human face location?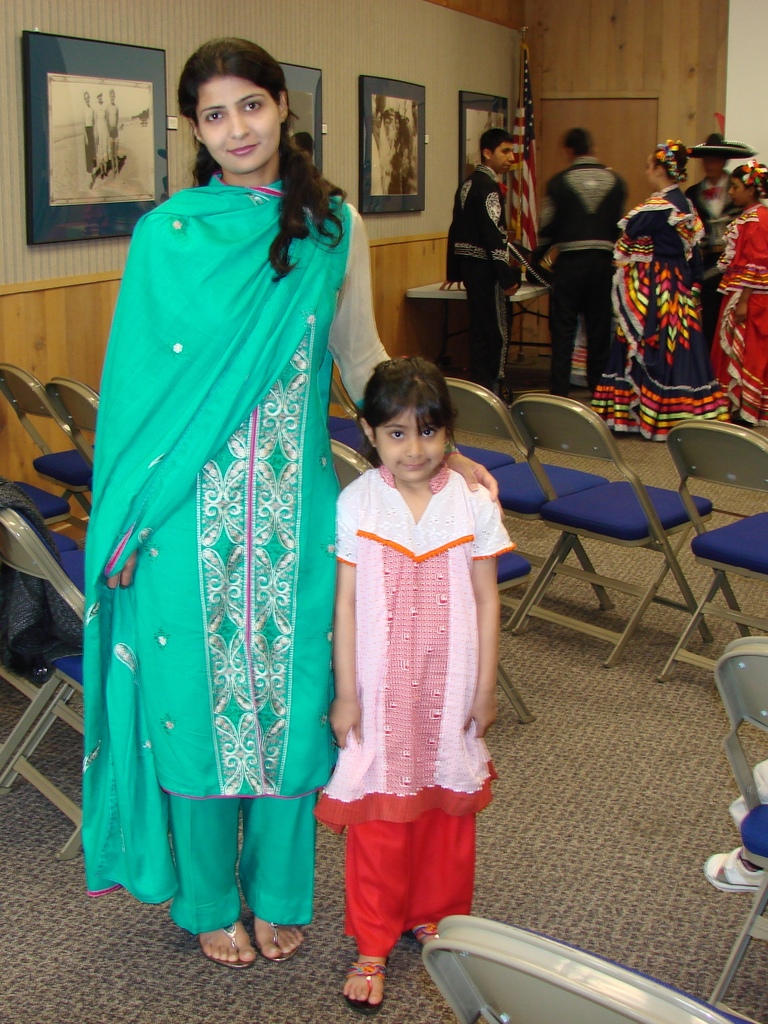
[x1=485, y1=147, x2=516, y2=172]
